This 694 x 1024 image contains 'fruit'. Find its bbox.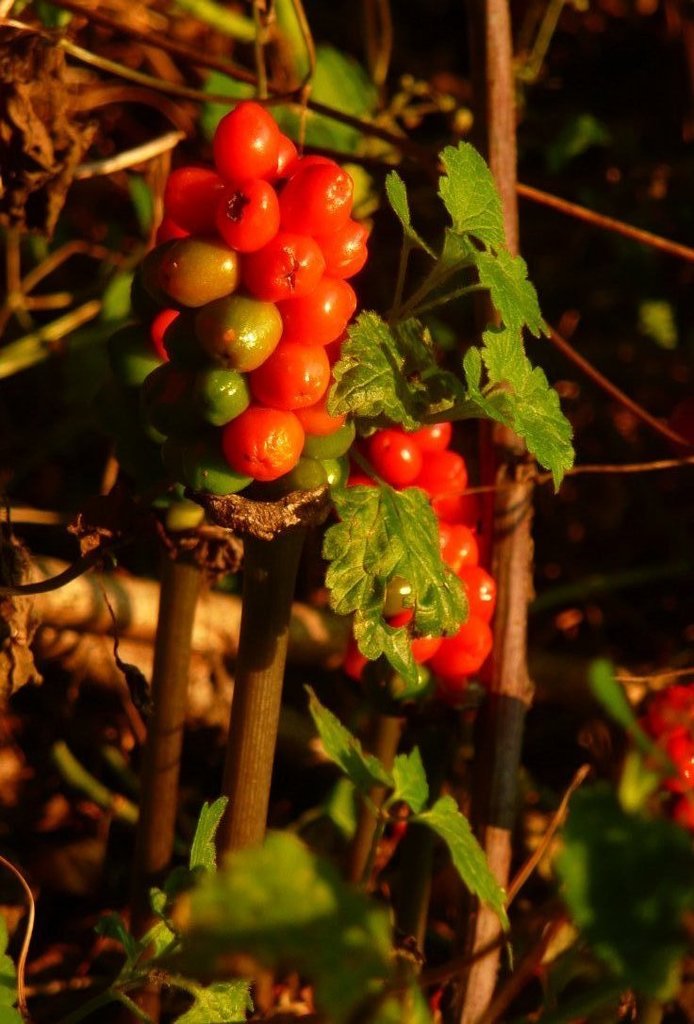
[left=651, top=726, right=693, bottom=792].
